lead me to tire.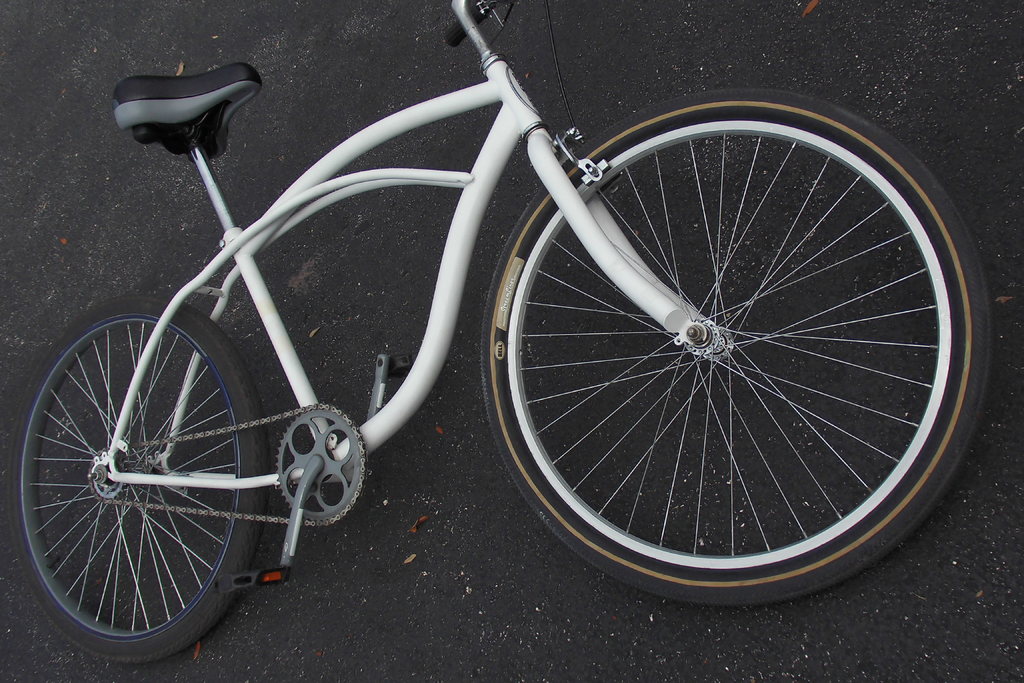
Lead to 476/86/996/611.
